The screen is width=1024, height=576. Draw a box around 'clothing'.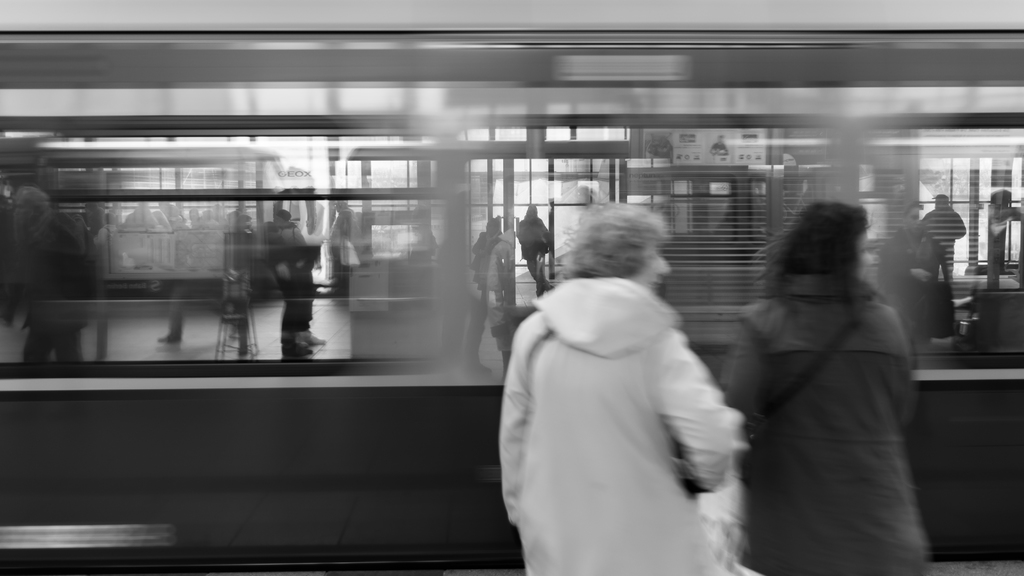
502,240,756,575.
